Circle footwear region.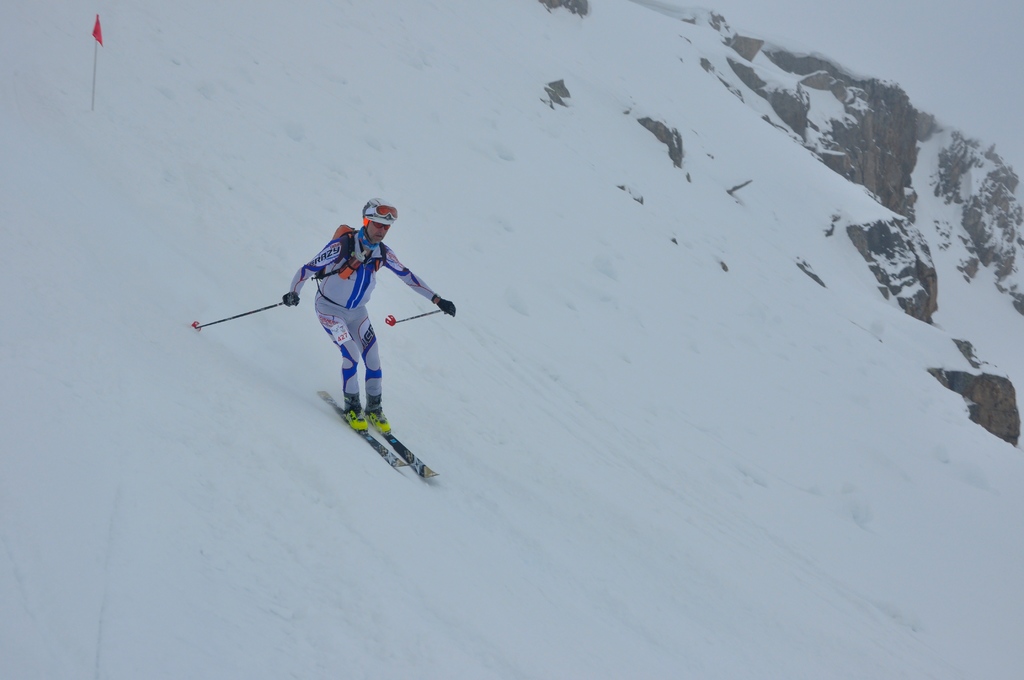
Region: bbox(341, 407, 371, 434).
